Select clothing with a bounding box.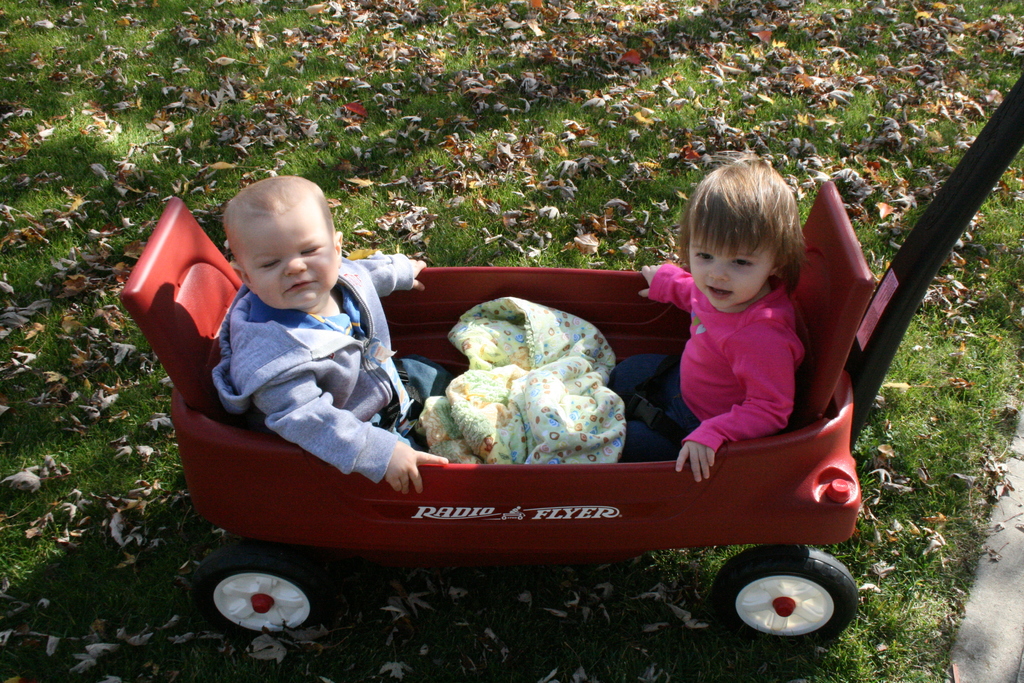
bbox(603, 259, 809, 465).
